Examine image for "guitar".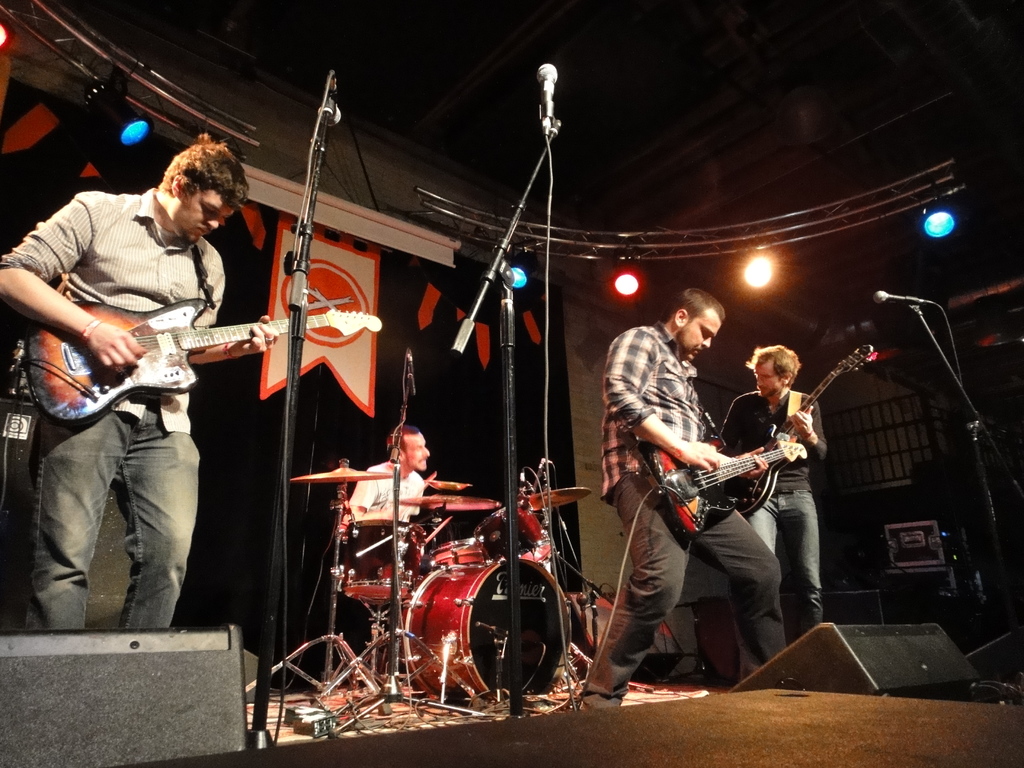
Examination result: <region>20, 303, 378, 425</region>.
